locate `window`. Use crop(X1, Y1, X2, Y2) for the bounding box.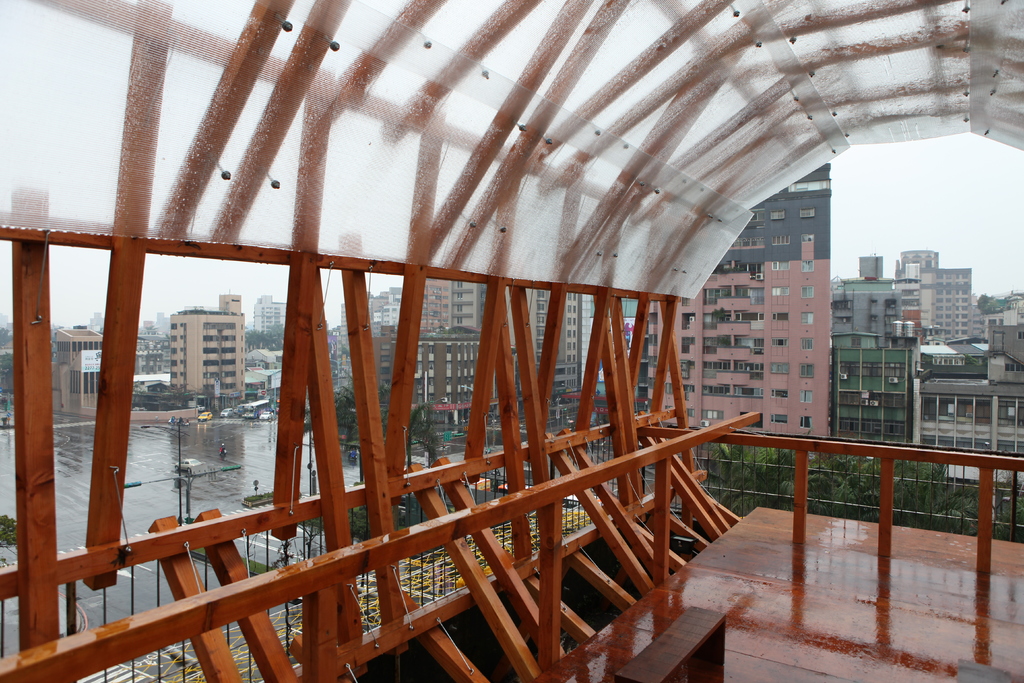
crop(790, 419, 822, 433).
